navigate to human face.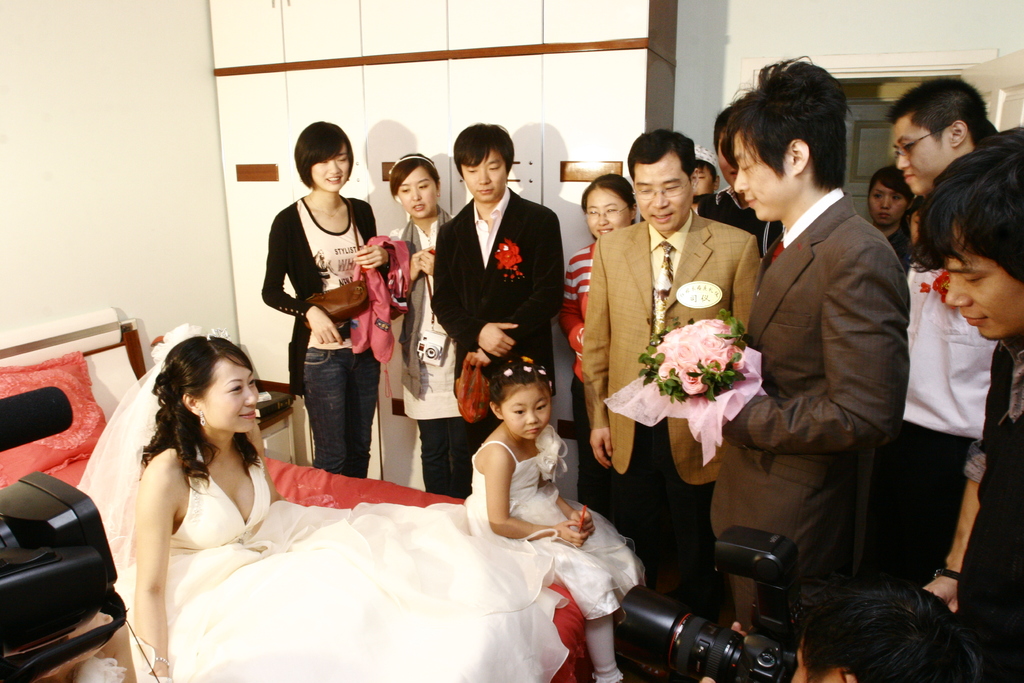
Navigation target: <box>633,156,693,233</box>.
